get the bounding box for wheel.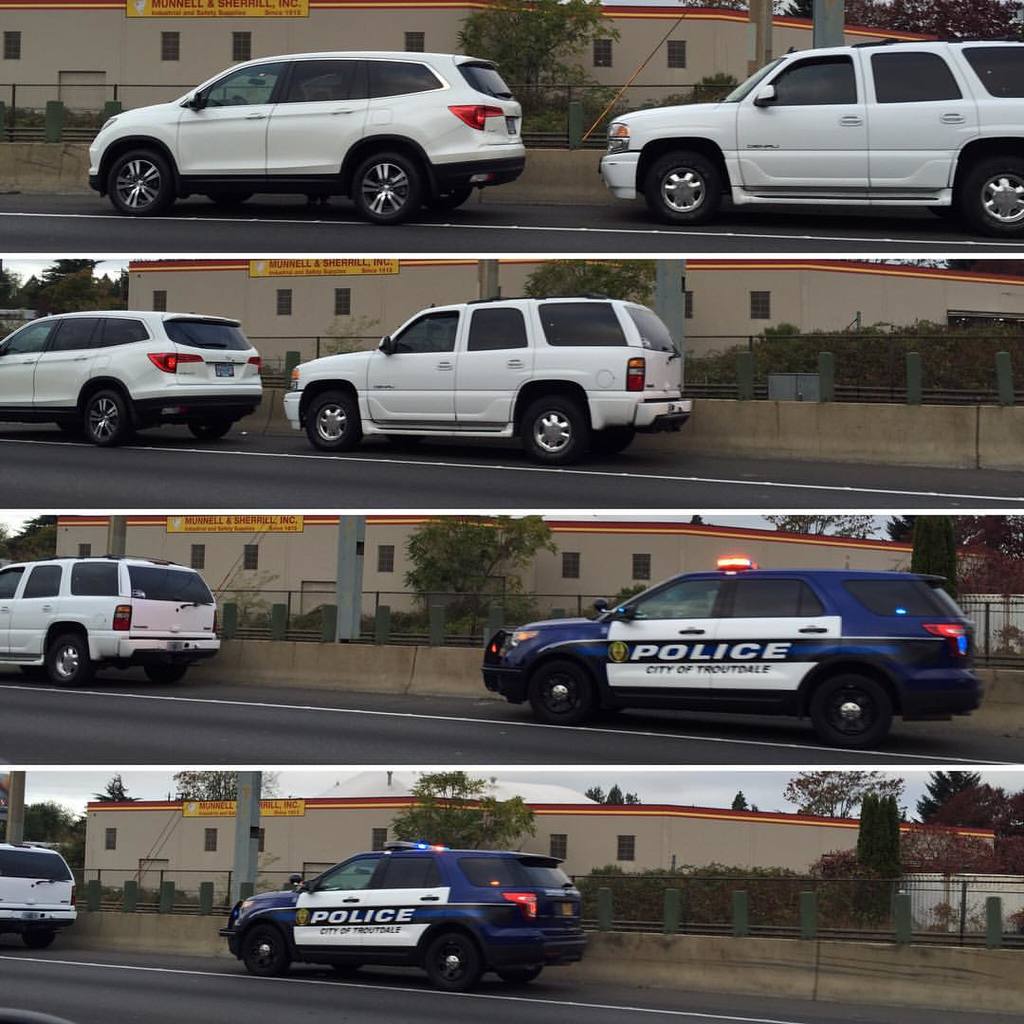
detection(951, 130, 1023, 230).
